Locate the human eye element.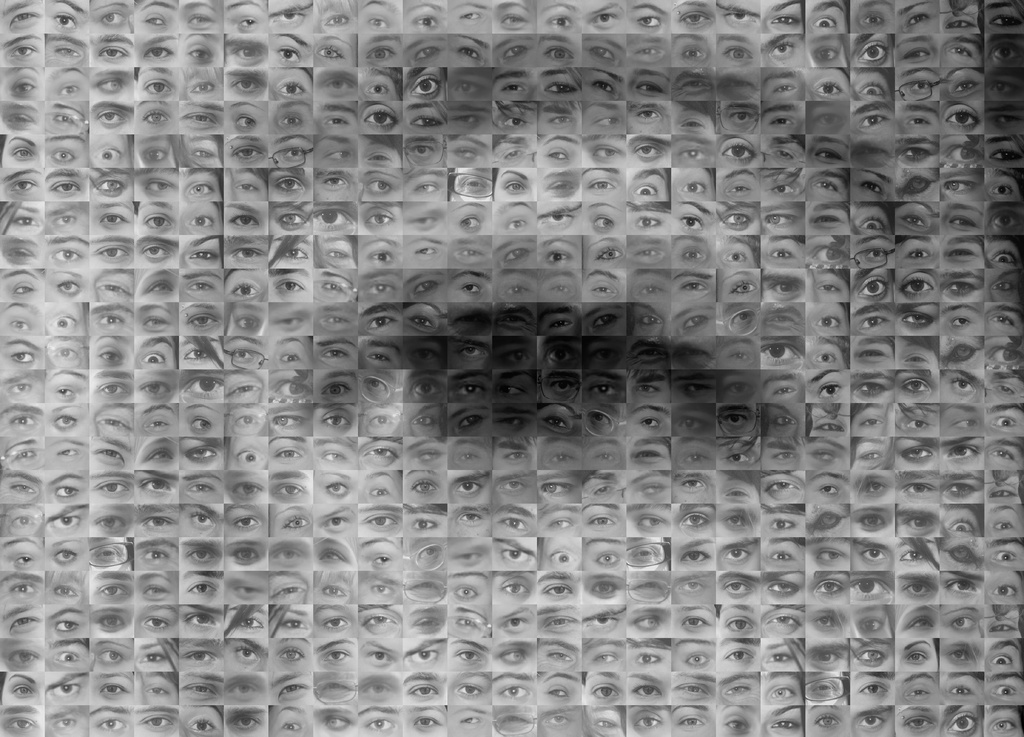
Element bbox: (138, 715, 169, 731).
